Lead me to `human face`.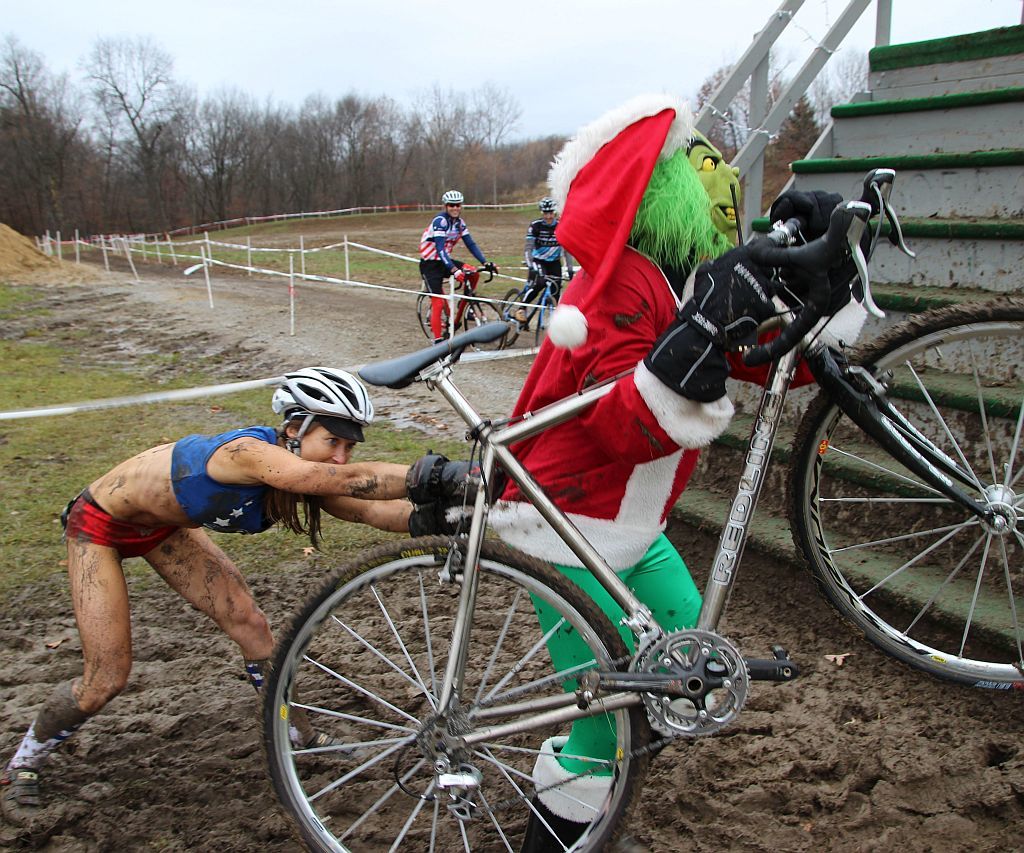
Lead to crop(449, 205, 464, 215).
